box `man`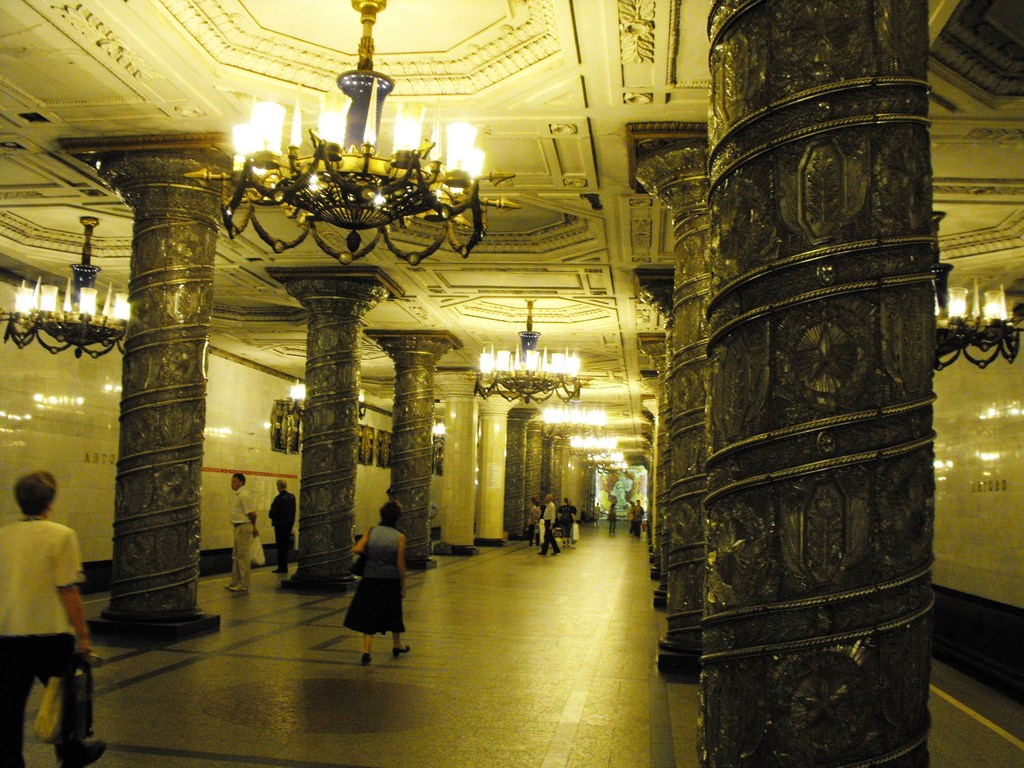
{"left": 0, "top": 457, "right": 97, "bottom": 739}
